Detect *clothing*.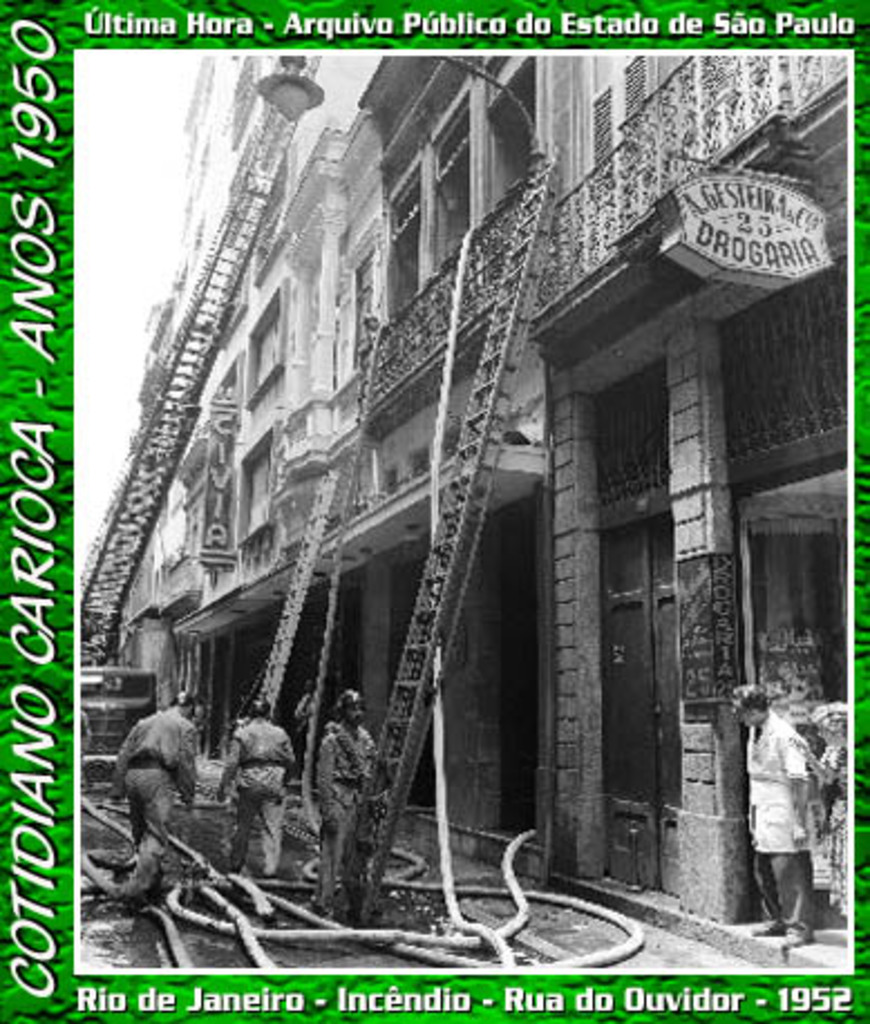
Detected at (331, 724, 387, 917).
